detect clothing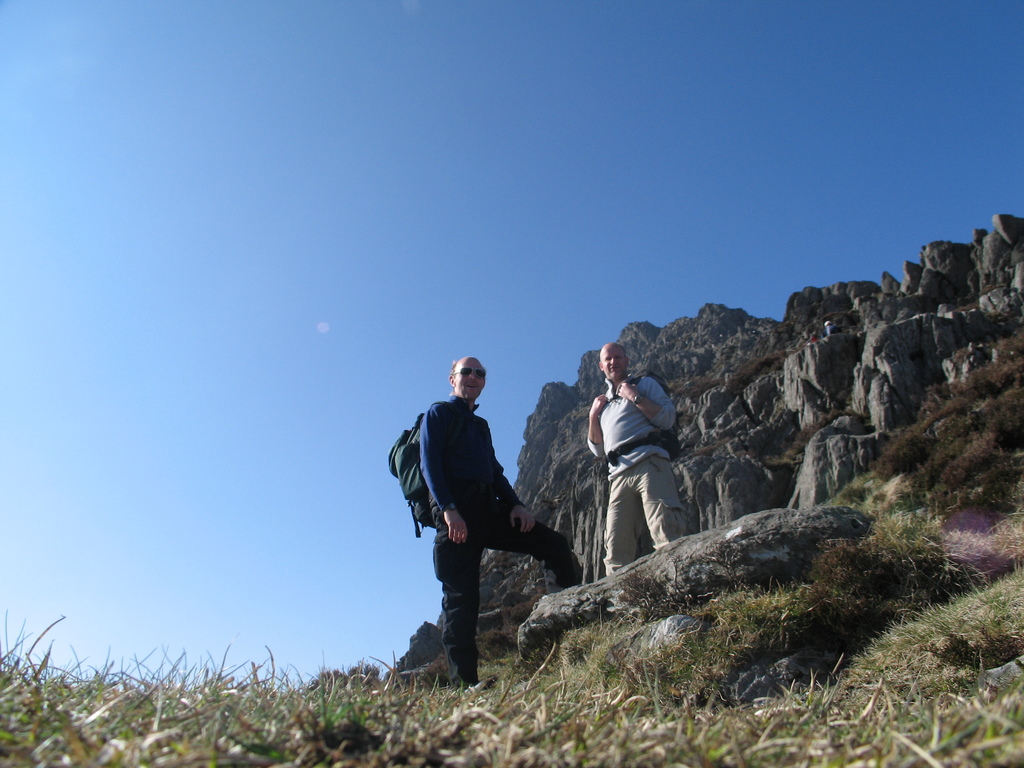
<box>419,392,583,691</box>
